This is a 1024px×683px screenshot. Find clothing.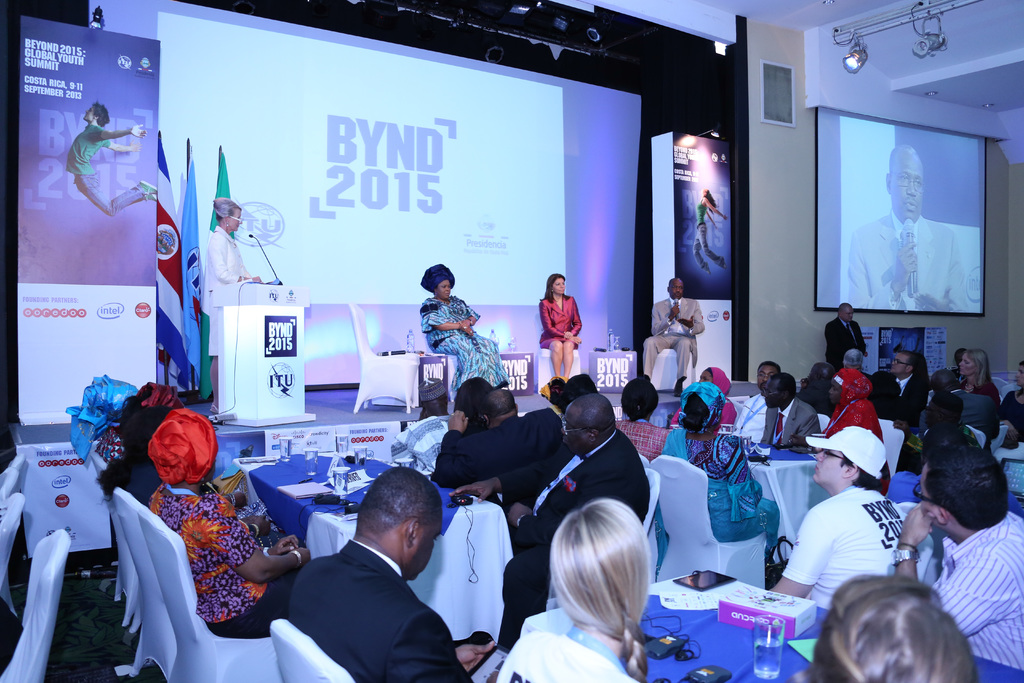
Bounding box: crop(954, 372, 1005, 434).
